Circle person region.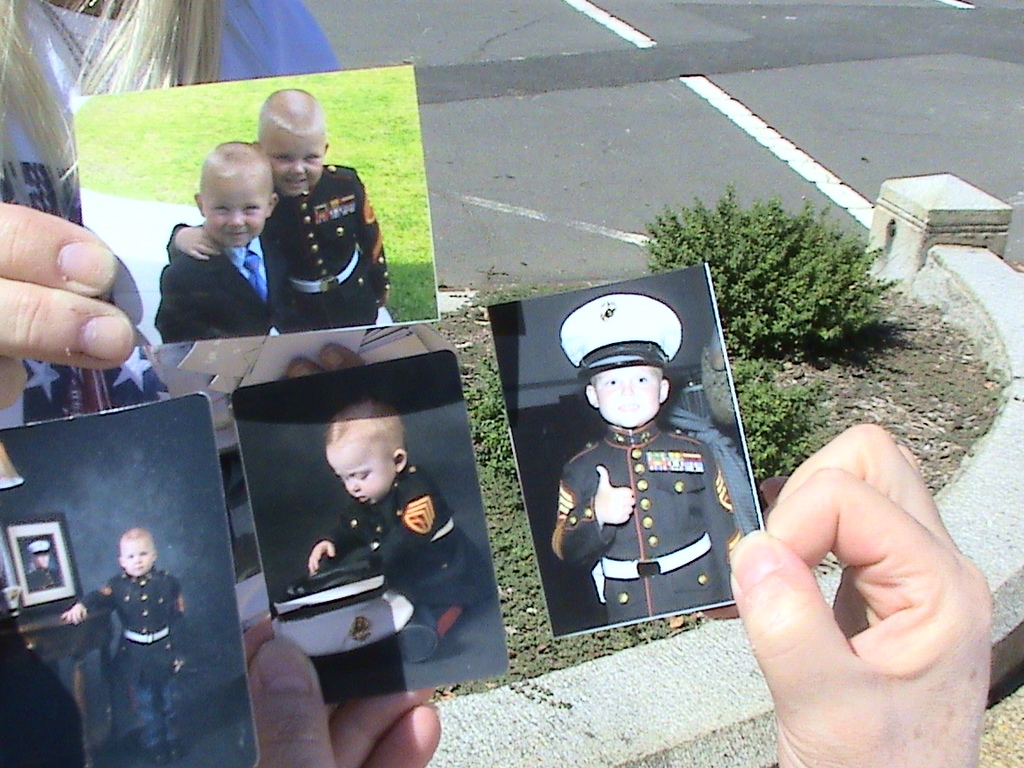
Region: 227,418,999,767.
